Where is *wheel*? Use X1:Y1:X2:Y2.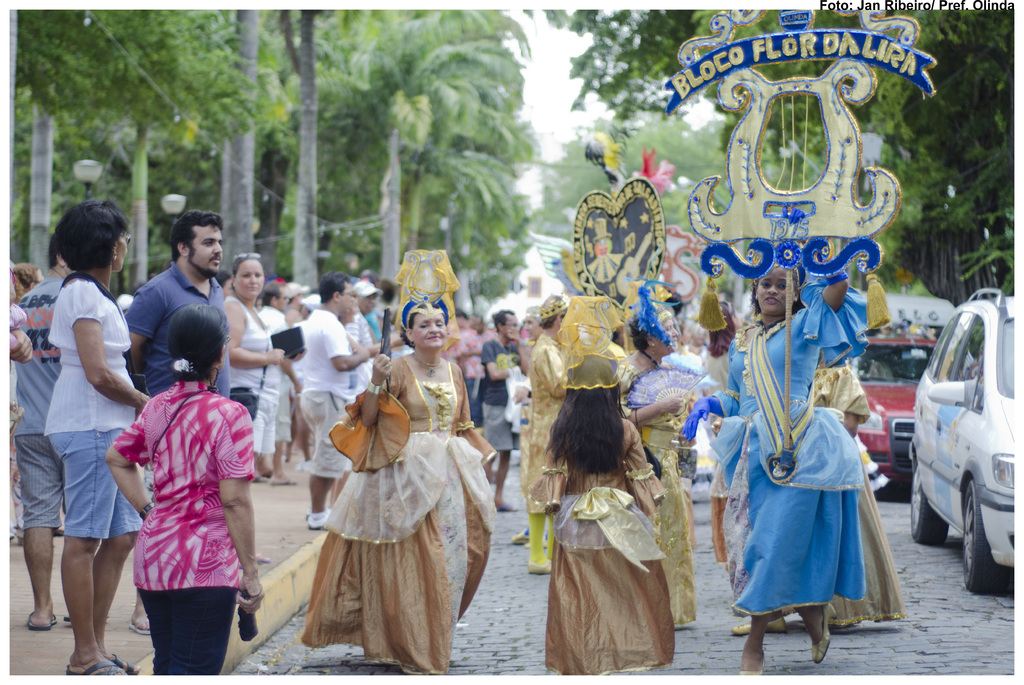
904:458:950:549.
